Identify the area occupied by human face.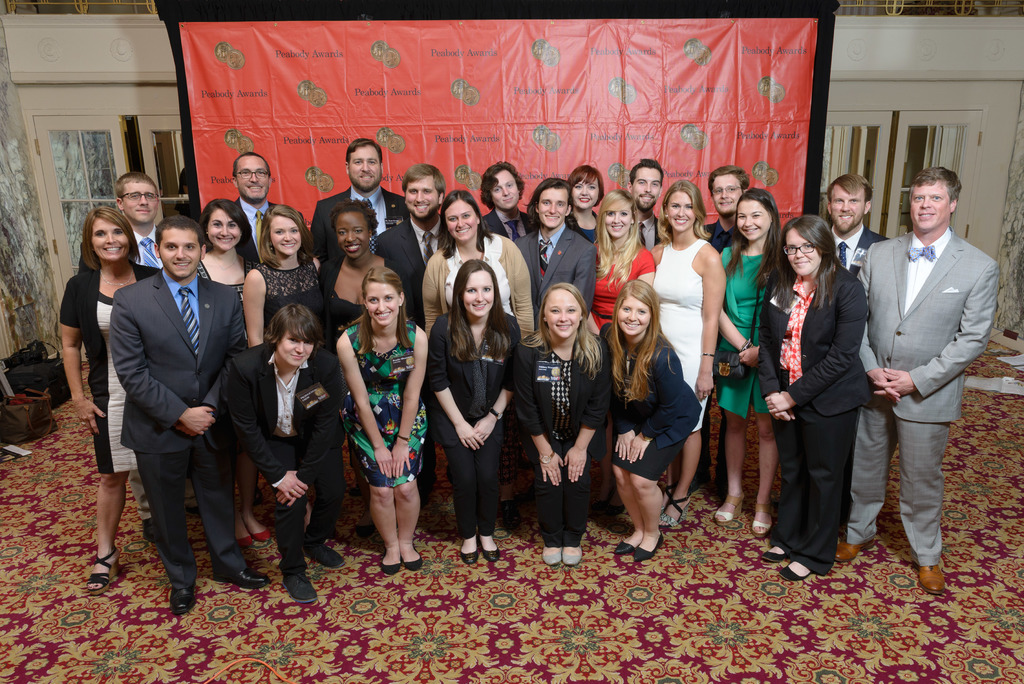
Area: Rect(91, 216, 132, 261).
